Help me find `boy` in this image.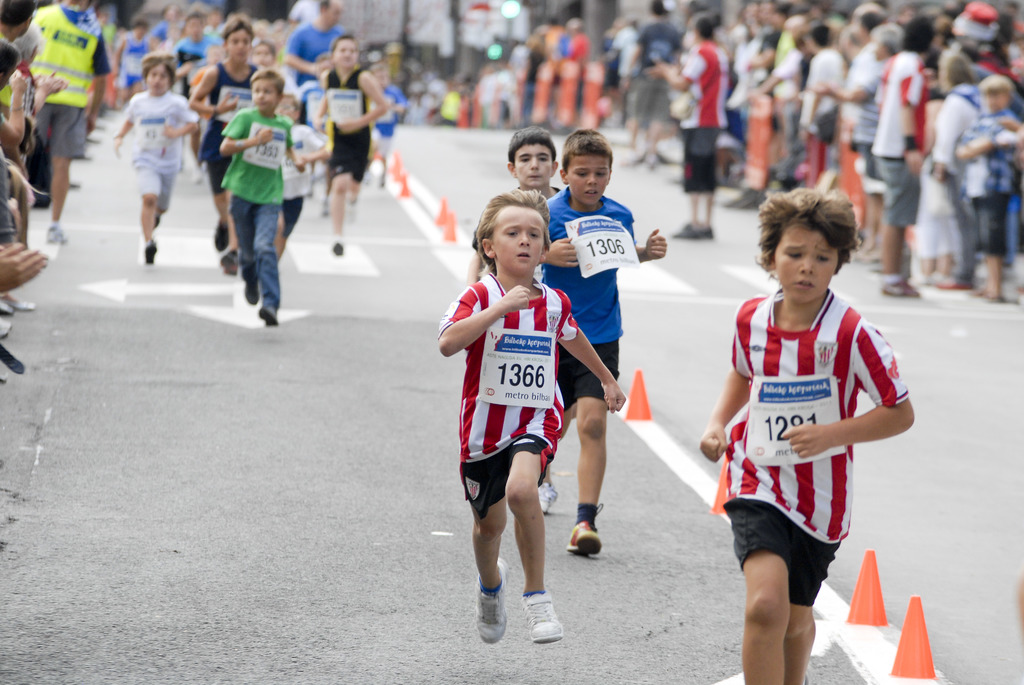
Found it: crop(682, 190, 910, 684).
